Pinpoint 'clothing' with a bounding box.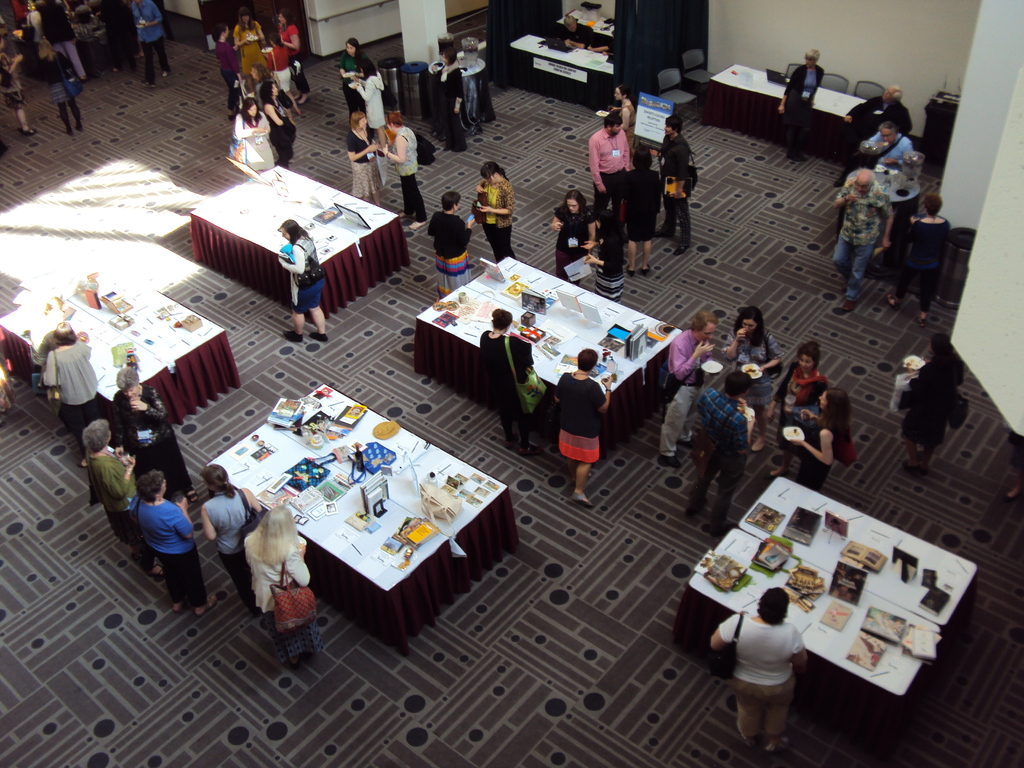
l=39, t=0, r=86, b=82.
